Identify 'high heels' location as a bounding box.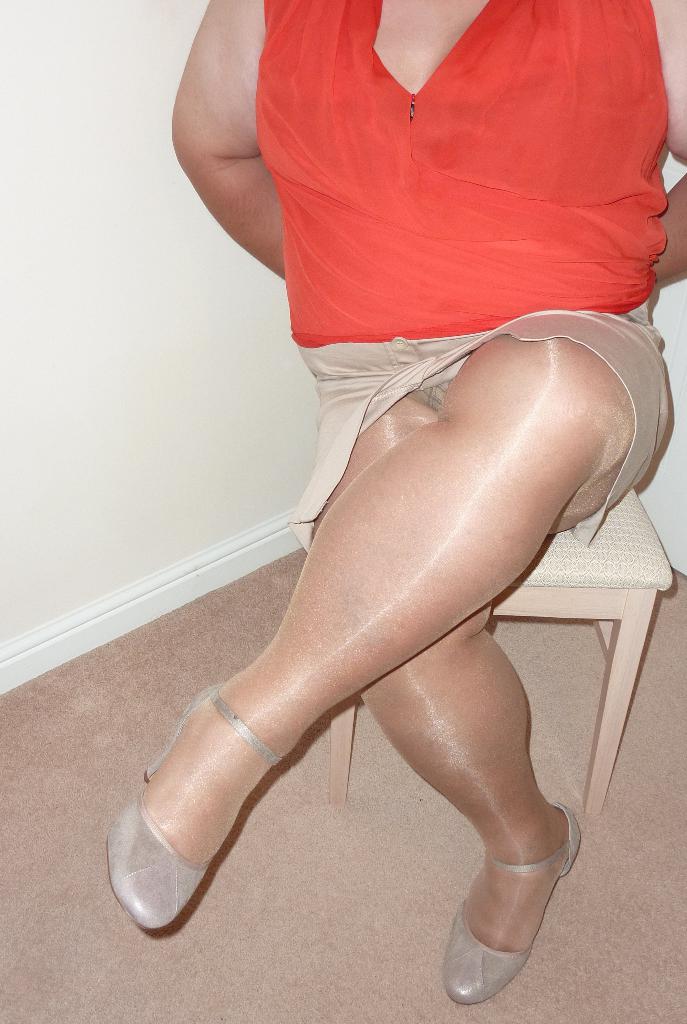
Rect(446, 797, 582, 1002).
